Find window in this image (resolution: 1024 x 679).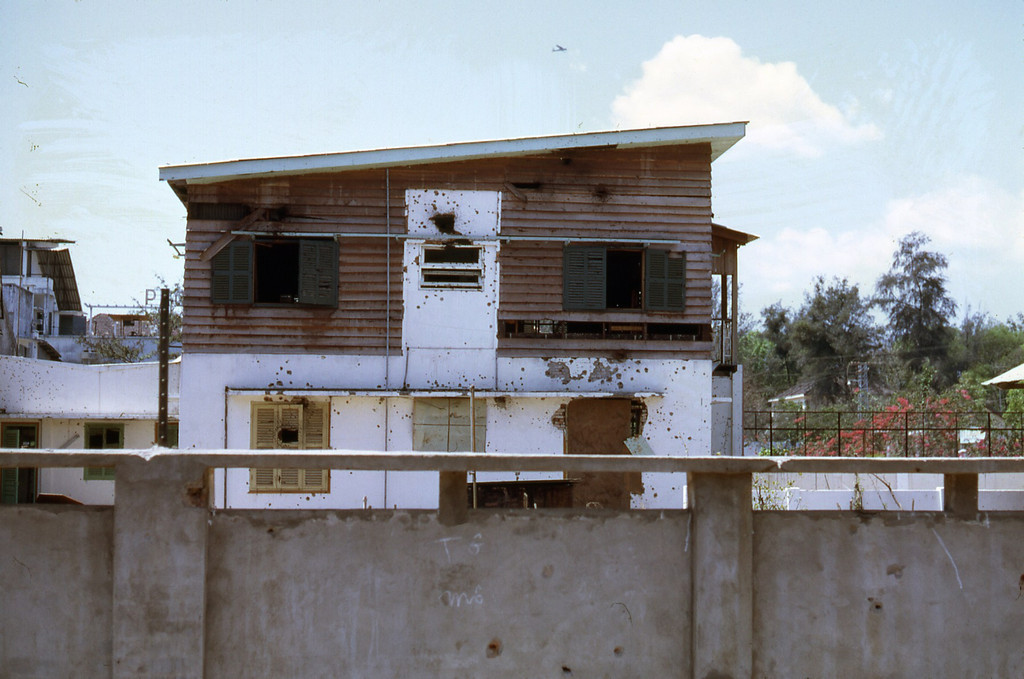
l=0, t=425, r=42, b=502.
